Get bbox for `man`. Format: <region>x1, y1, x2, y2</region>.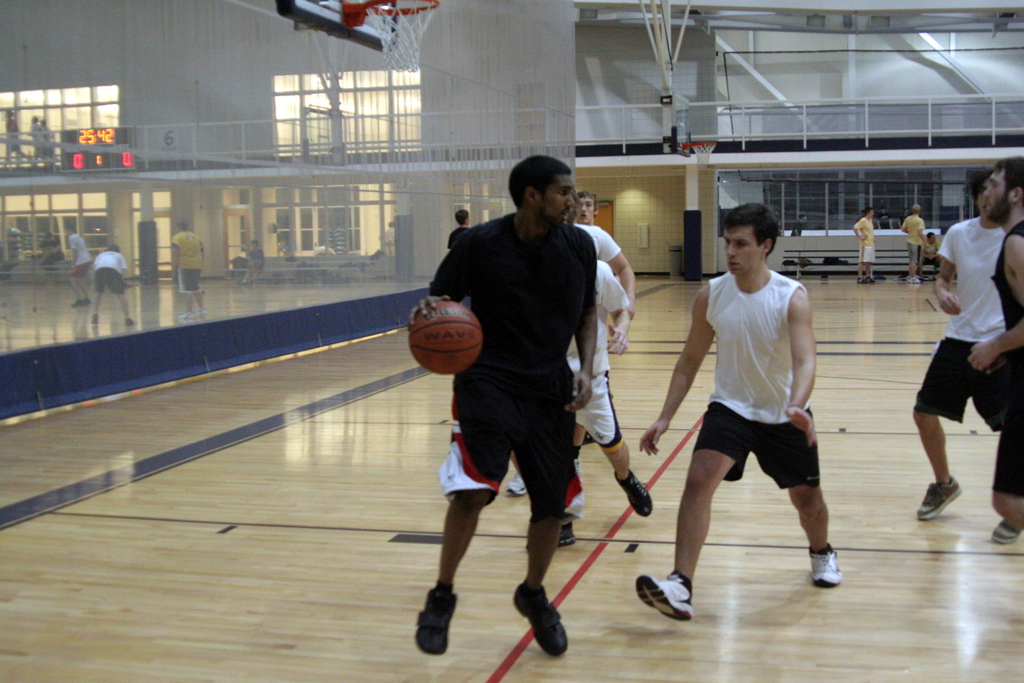
<region>406, 155, 600, 657</region>.
